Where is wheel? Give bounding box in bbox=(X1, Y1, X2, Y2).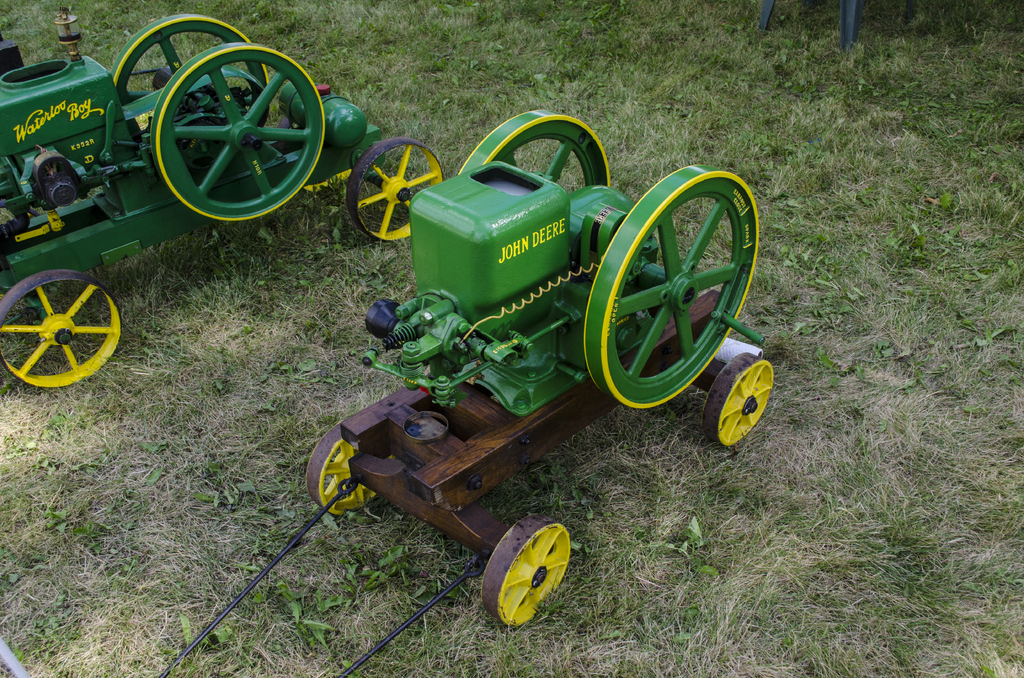
bbox=(348, 139, 442, 243).
